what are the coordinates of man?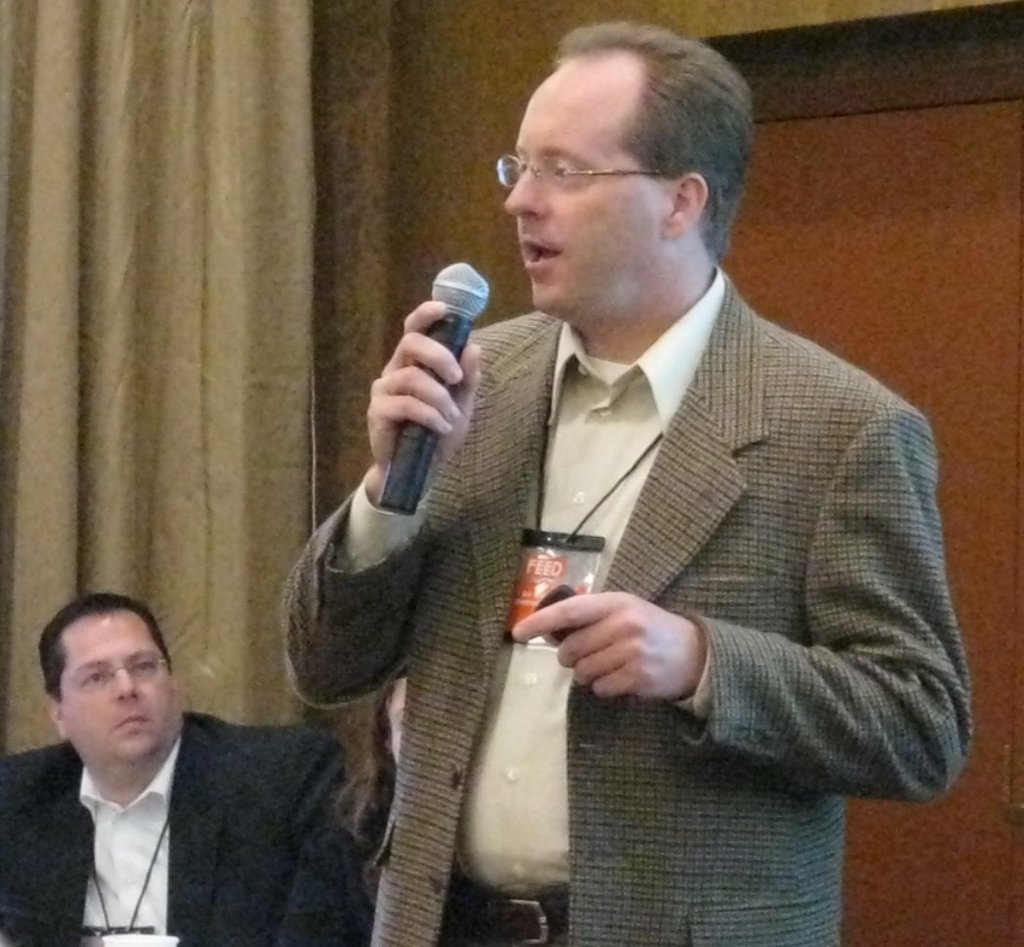
<box>266,10,969,946</box>.
